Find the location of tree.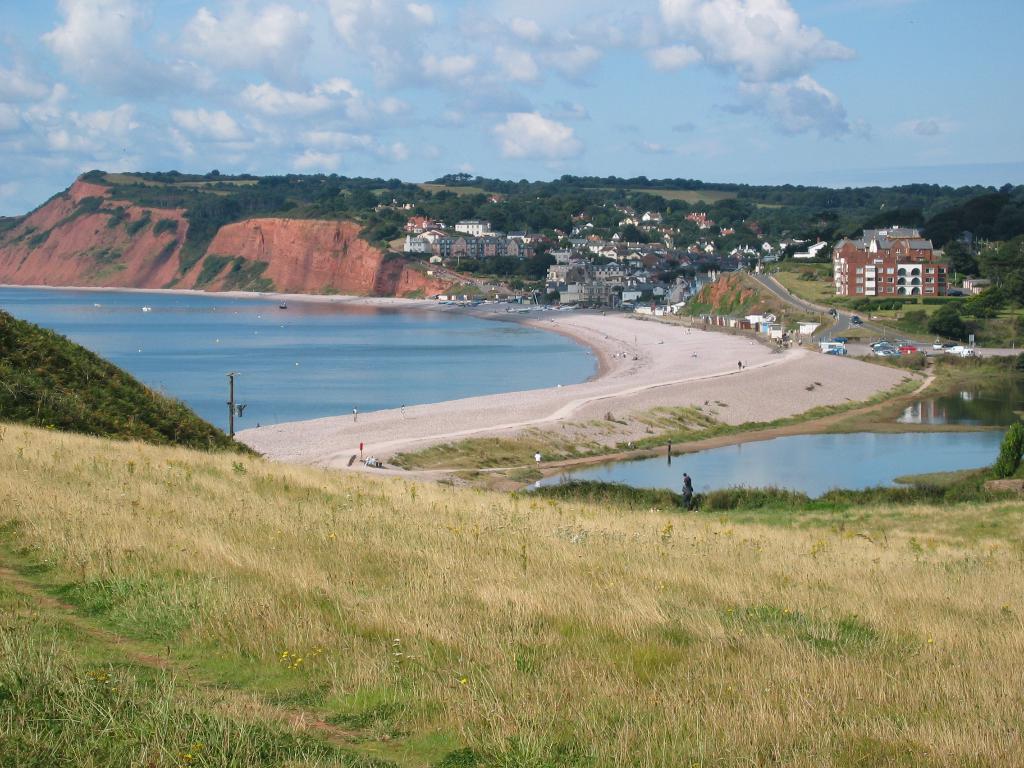
Location: 344/174/385/185.
